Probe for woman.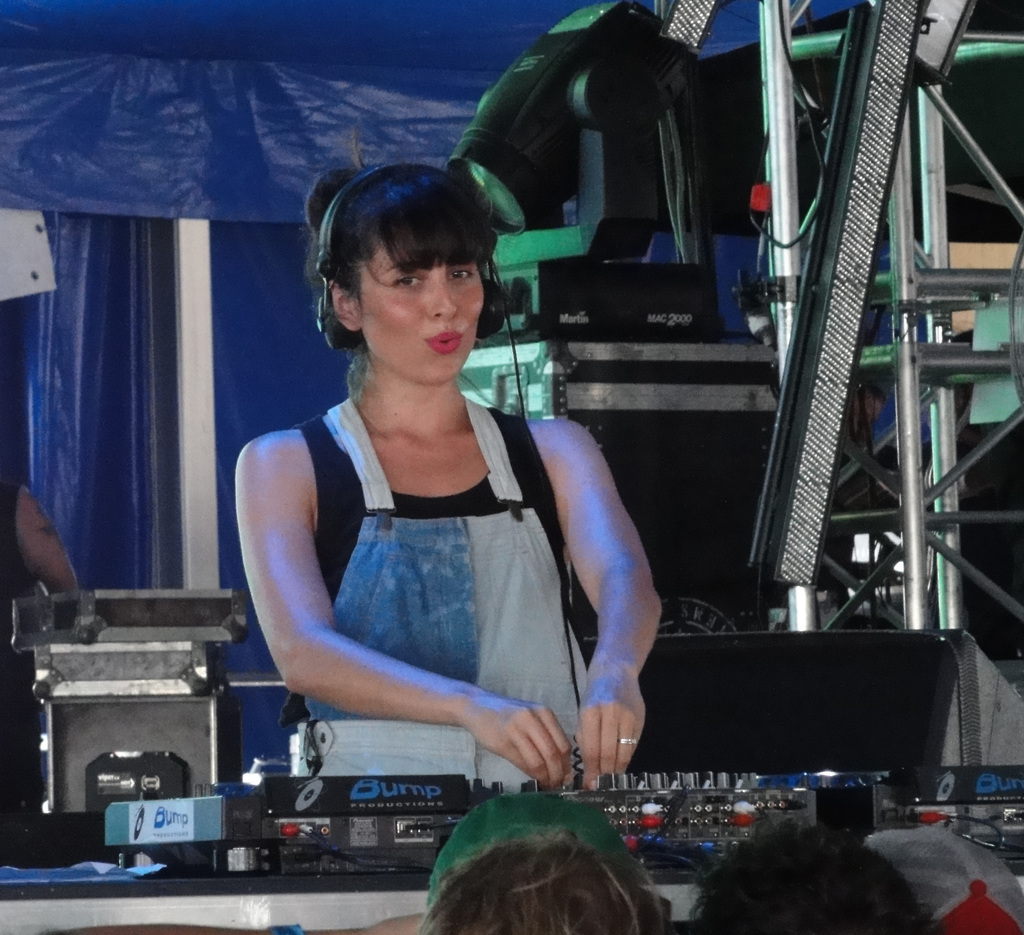
Probe result: left=237, top=144, right=659, bottom=868.
